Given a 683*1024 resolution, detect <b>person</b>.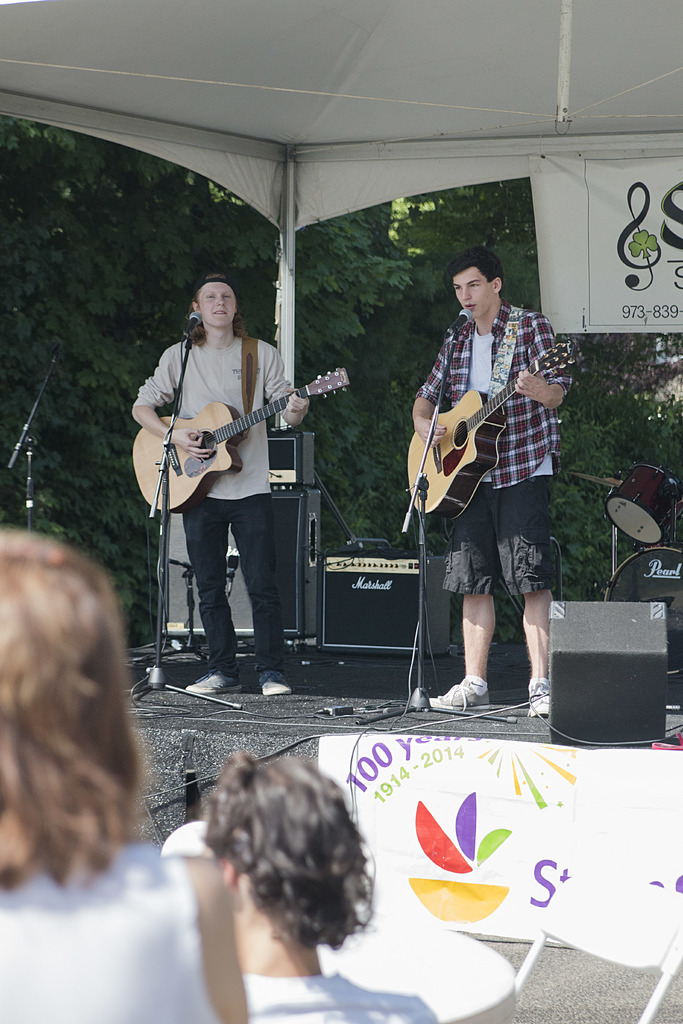
Rect(131, 273, 310, 695).
